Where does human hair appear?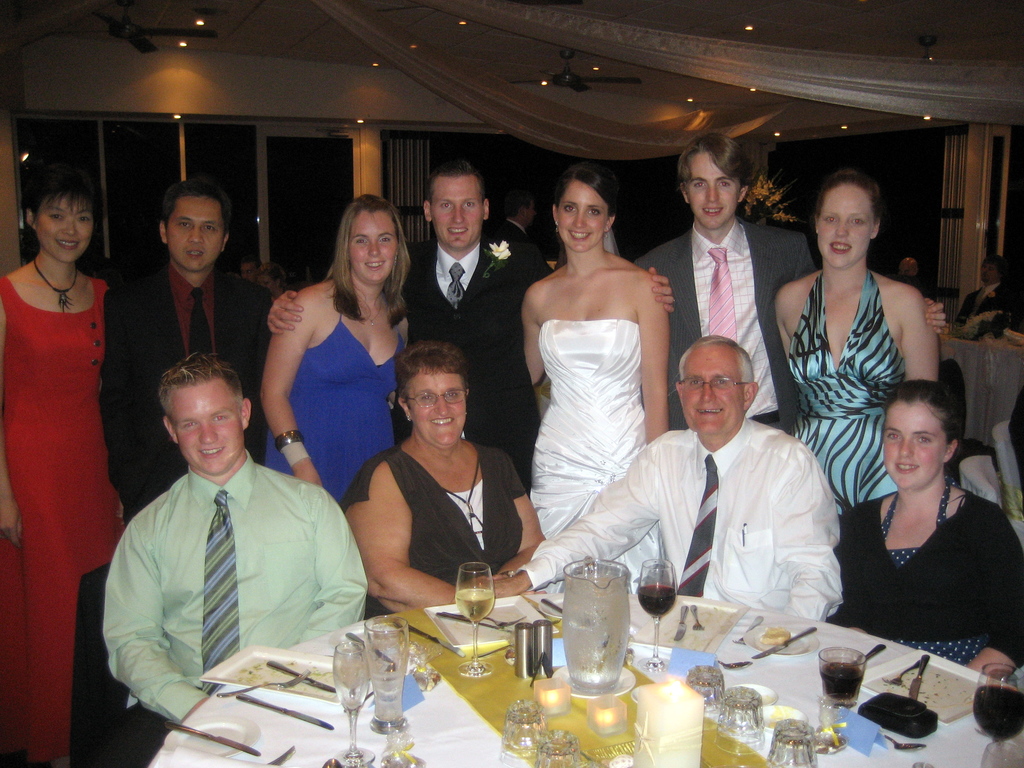
Appears at <box>319,193,411,329</box>.
